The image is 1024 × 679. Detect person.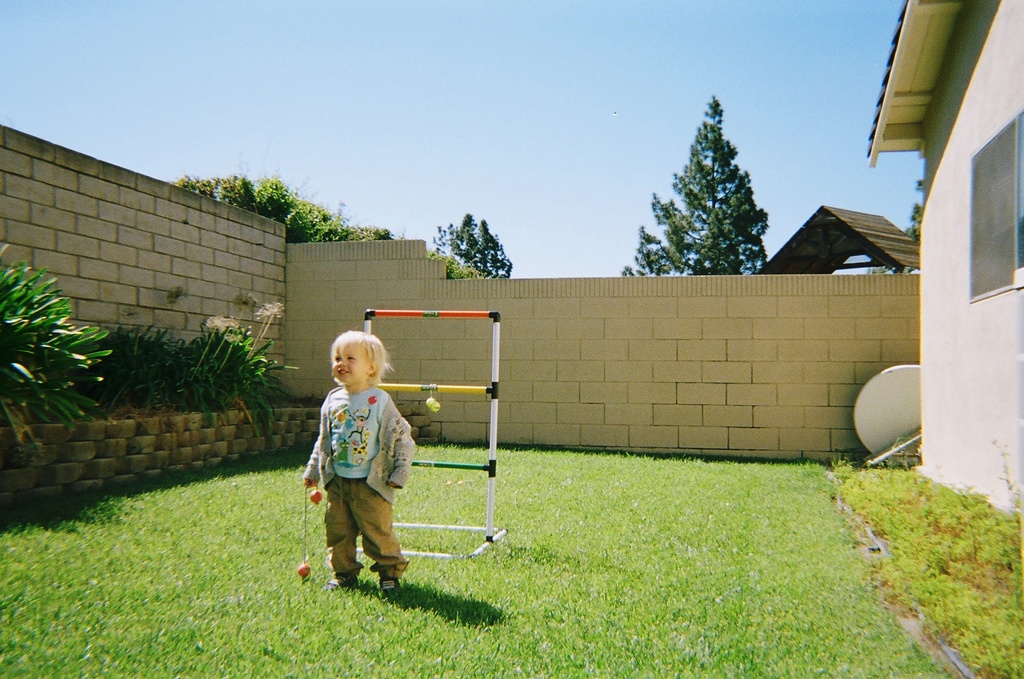
Detection: [307,324,408,604].
